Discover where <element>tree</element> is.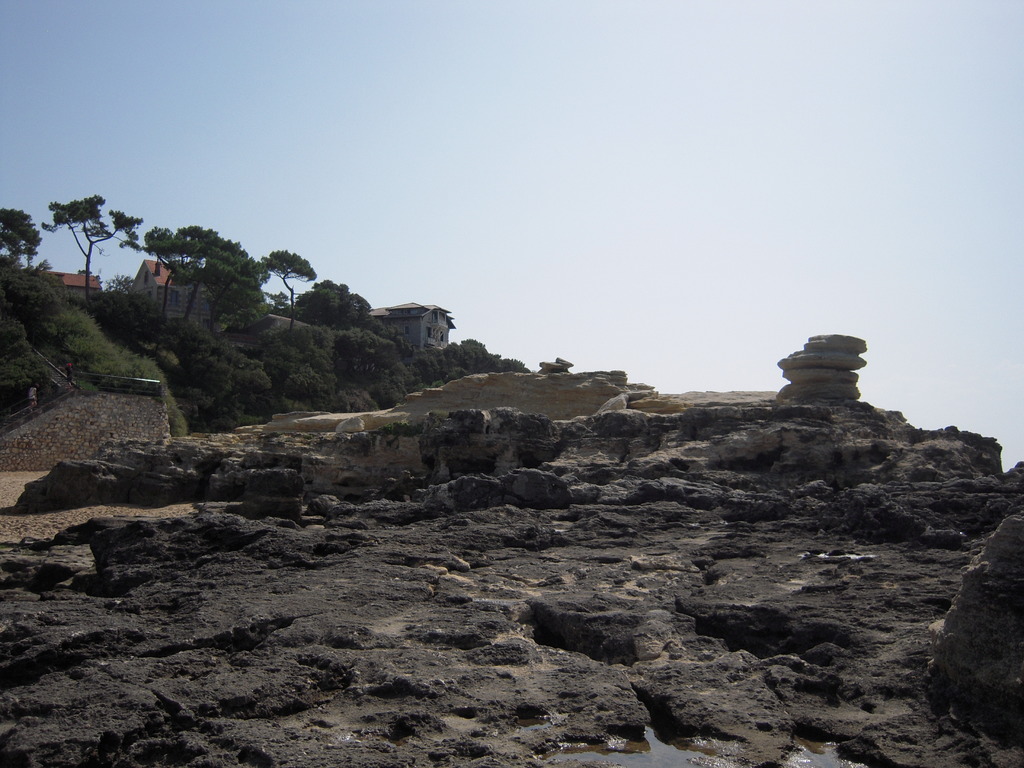
Discovered at 0:209:50:269.
